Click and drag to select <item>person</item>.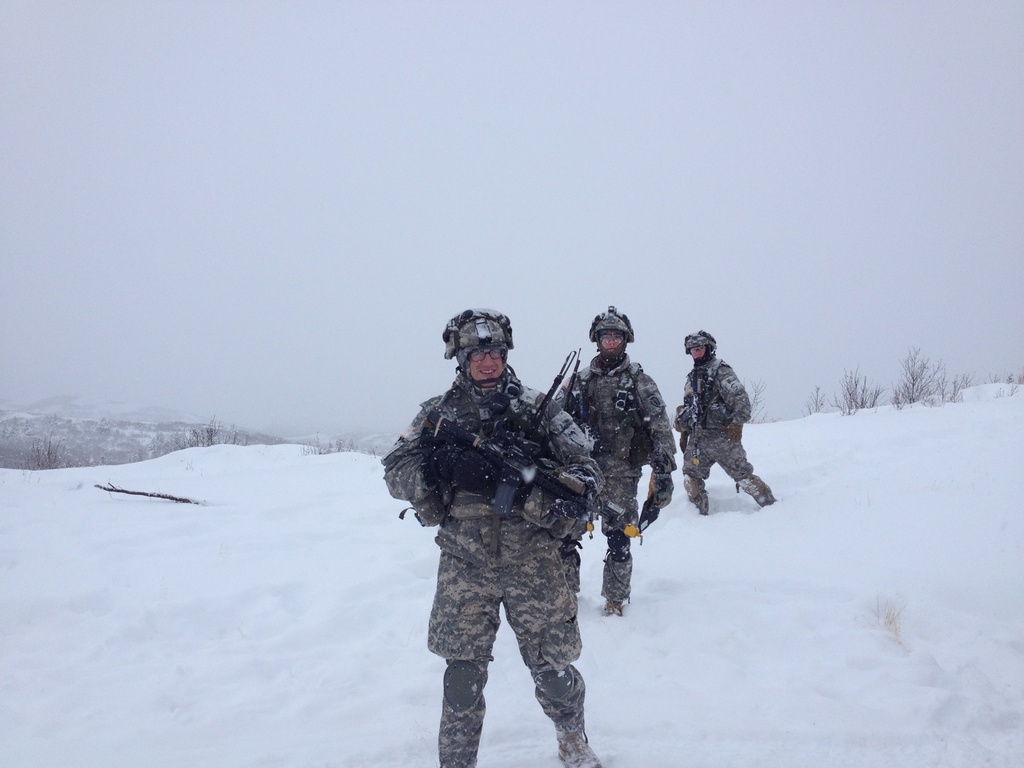
Selection: (674,327,778,528).
